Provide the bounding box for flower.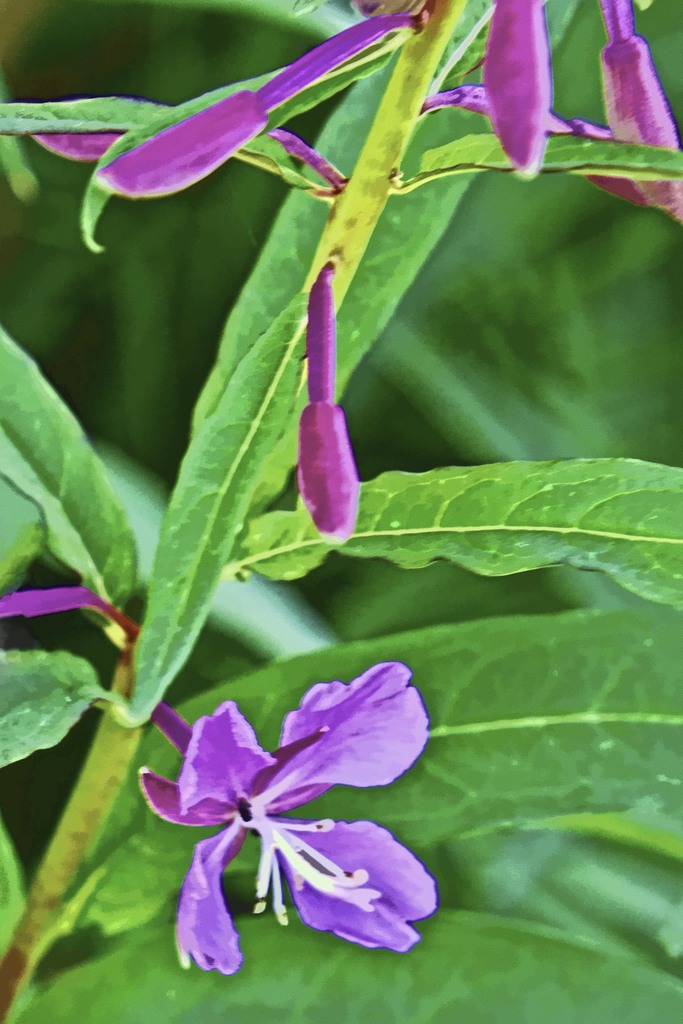
pyautogui.locateOnScreen(136, 660, 439, 963).
